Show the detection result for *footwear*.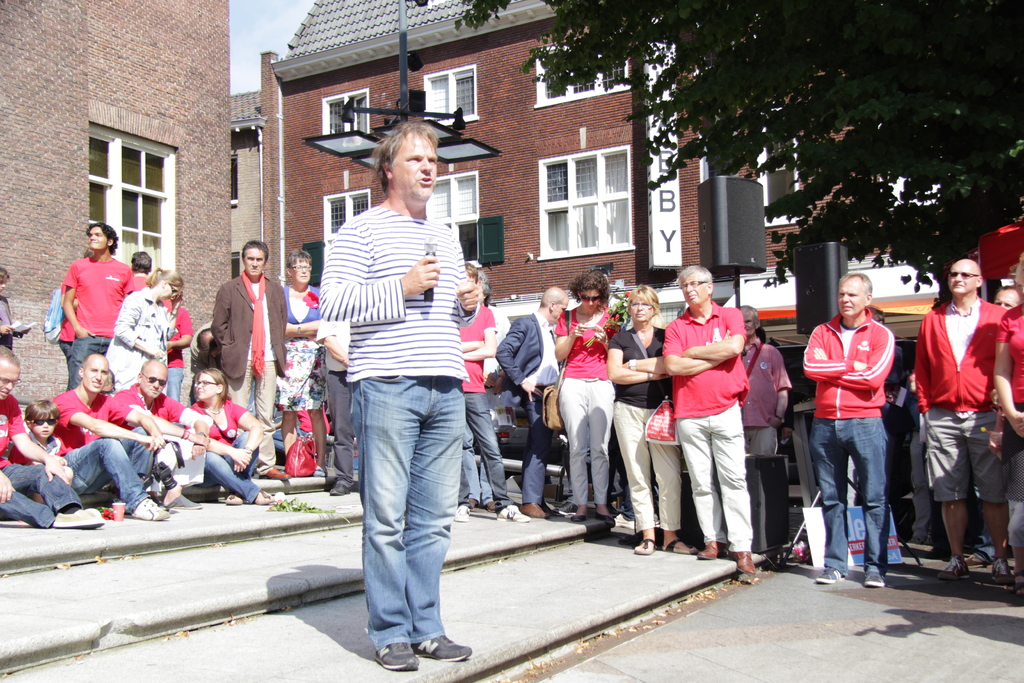
bbox(595, 510, 614, 526).
